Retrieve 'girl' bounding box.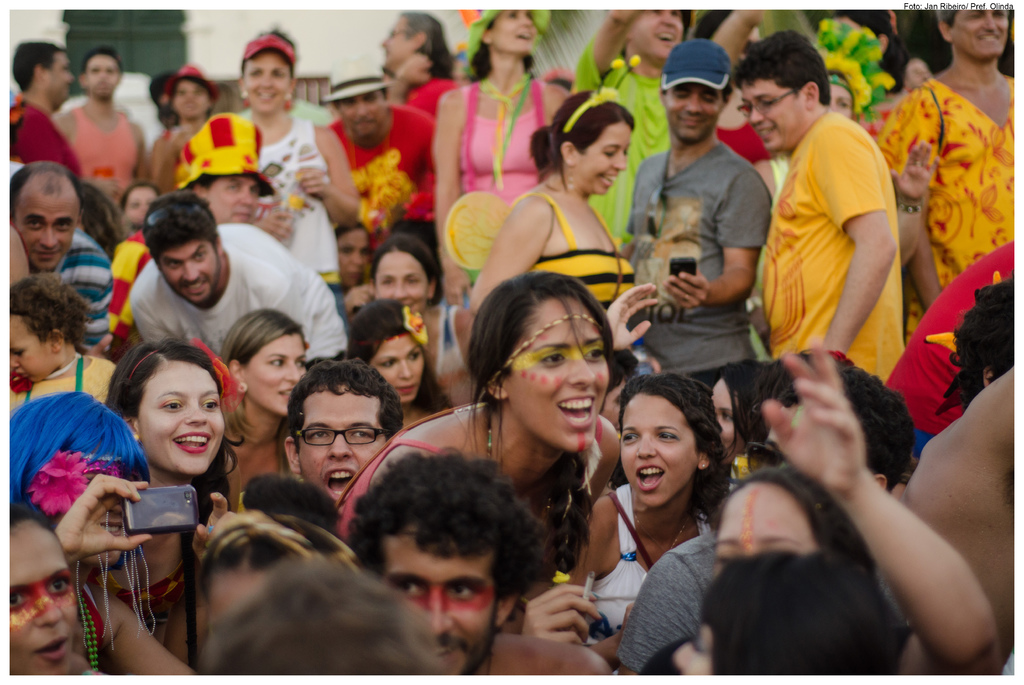
Bounding box: box=[102, 341, 239, 647].
